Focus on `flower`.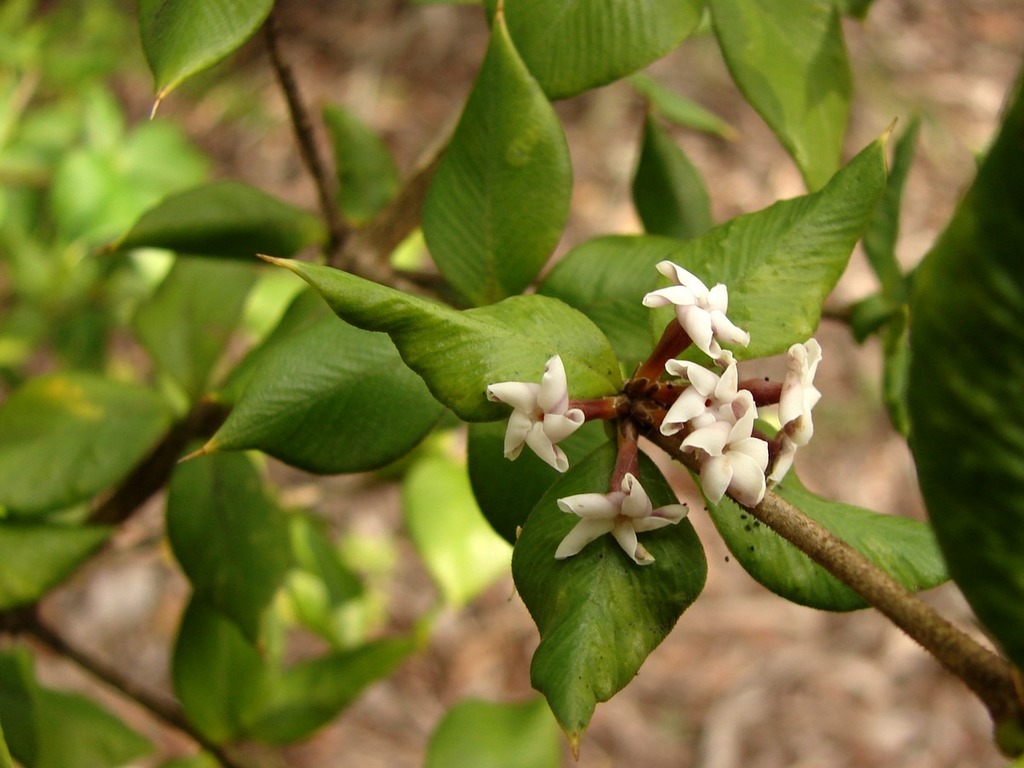
Focused at 662/356/764/439.
